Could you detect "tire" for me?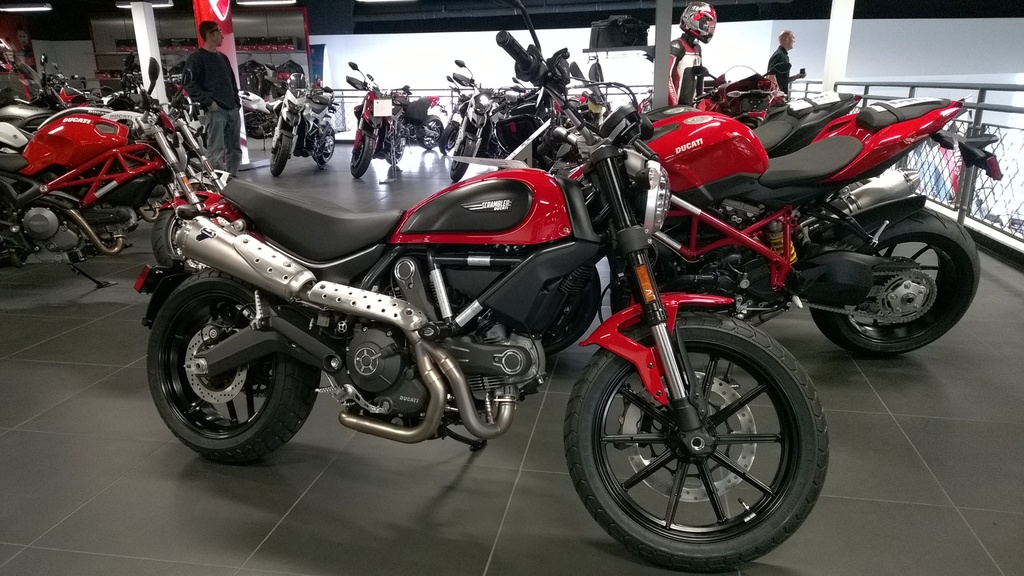
Detection result: detection(448, 140, 476, 180).
